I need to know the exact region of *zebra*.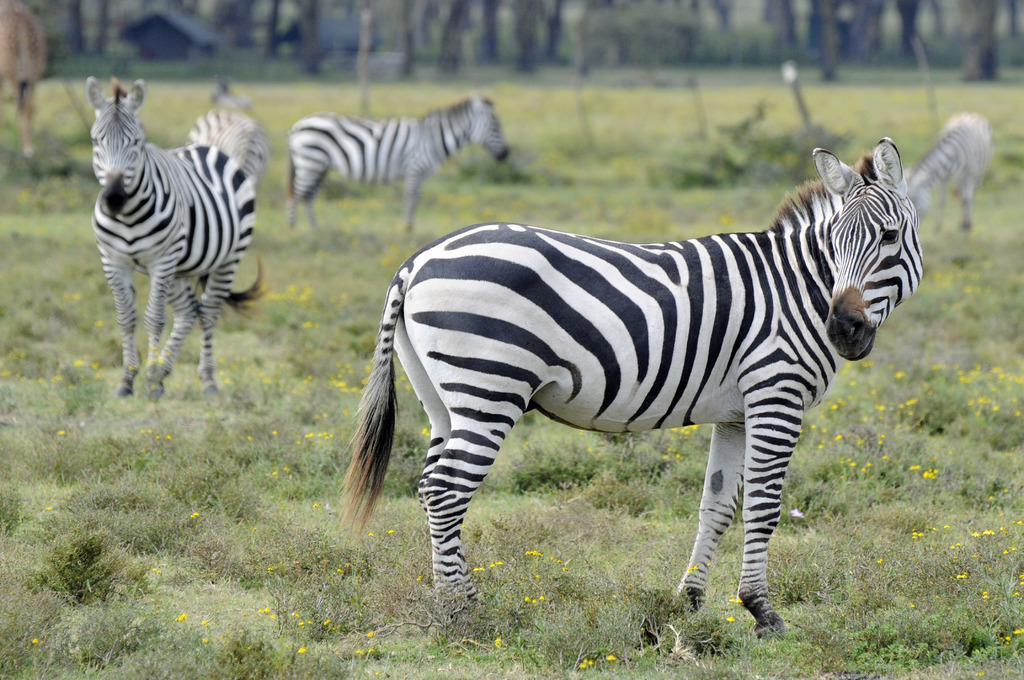
Region: locate(332, 134, 925, 640).
